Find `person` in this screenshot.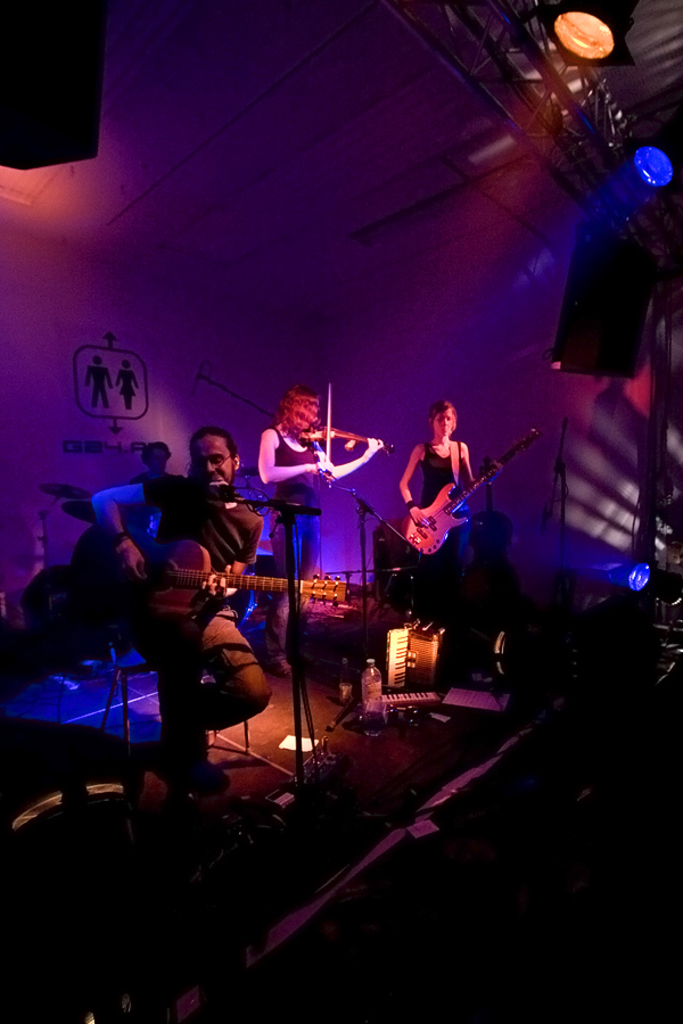
The bounding box for `person` is box(382, 386, 499, 588).
